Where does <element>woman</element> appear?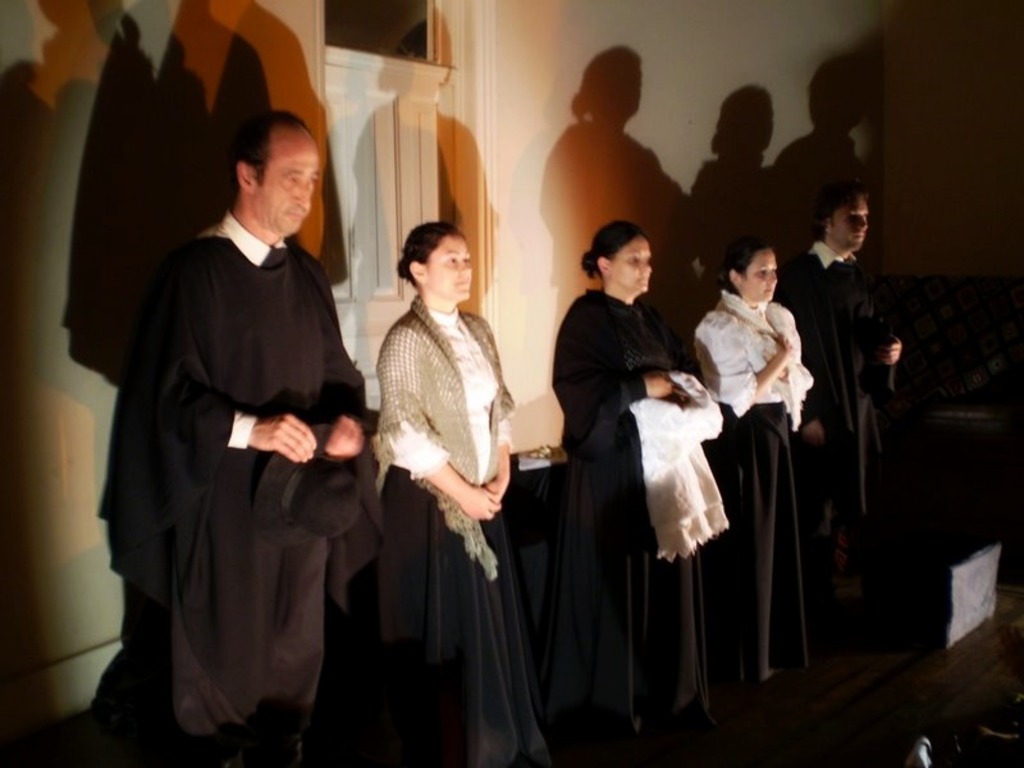
Appears at l=691, t=238, r=815, b=695.
